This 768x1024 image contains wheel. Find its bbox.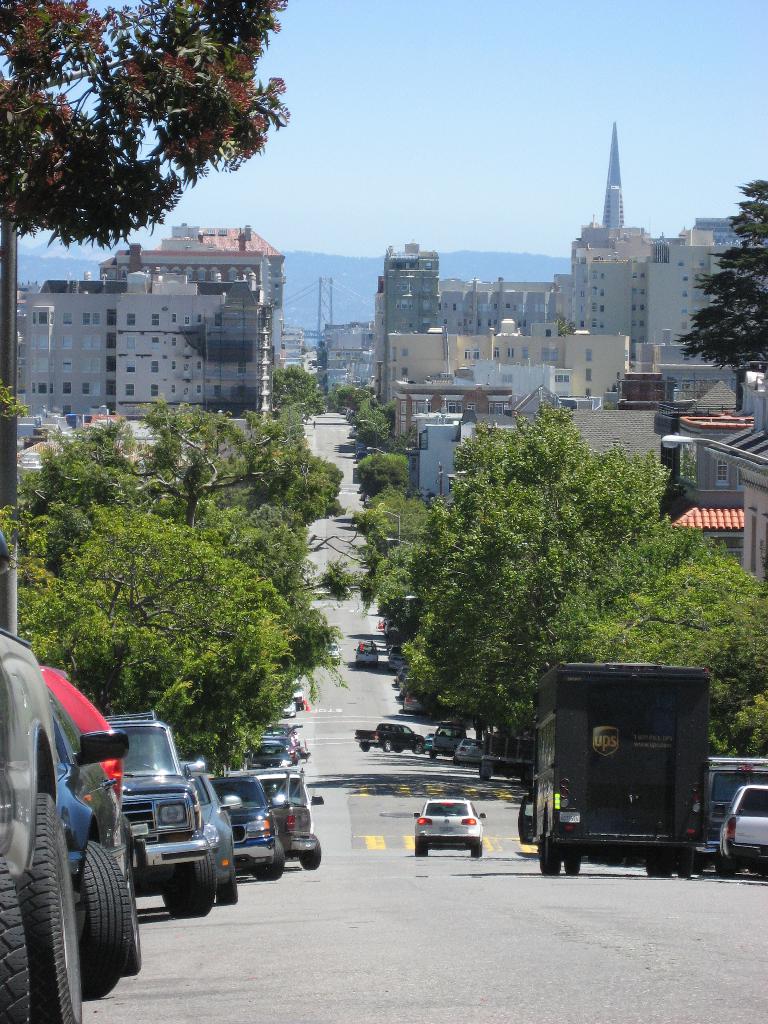
(116, 862, 139, 977).
